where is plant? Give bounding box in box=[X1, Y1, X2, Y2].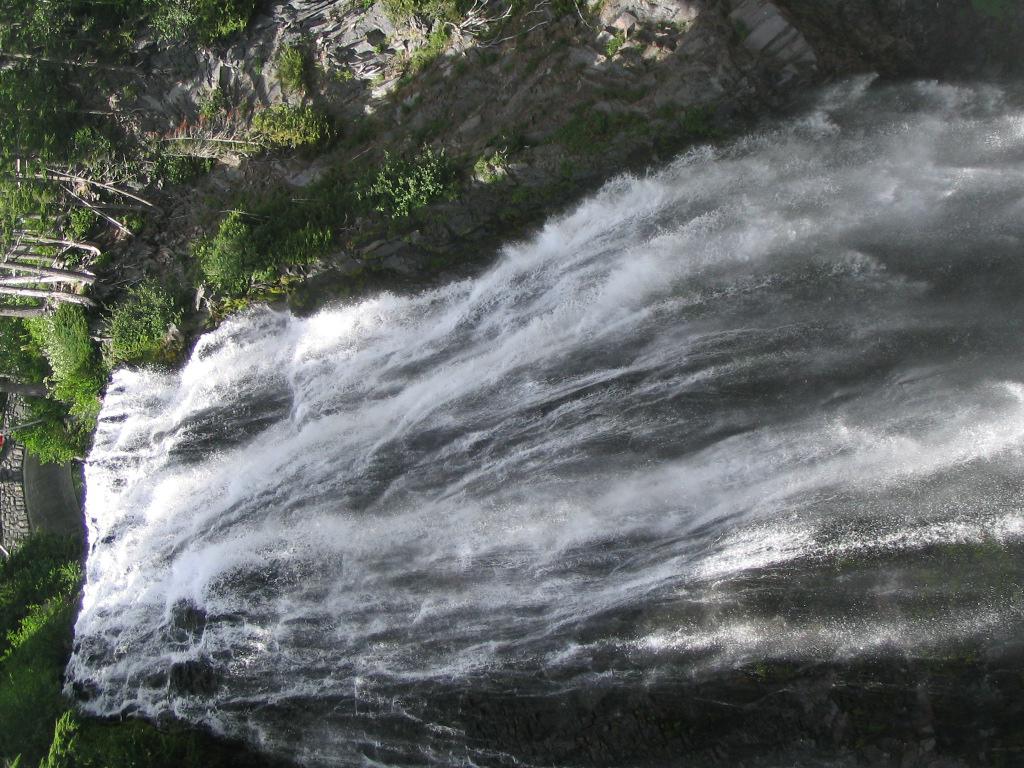
box=[52, 93, 218, 236].
